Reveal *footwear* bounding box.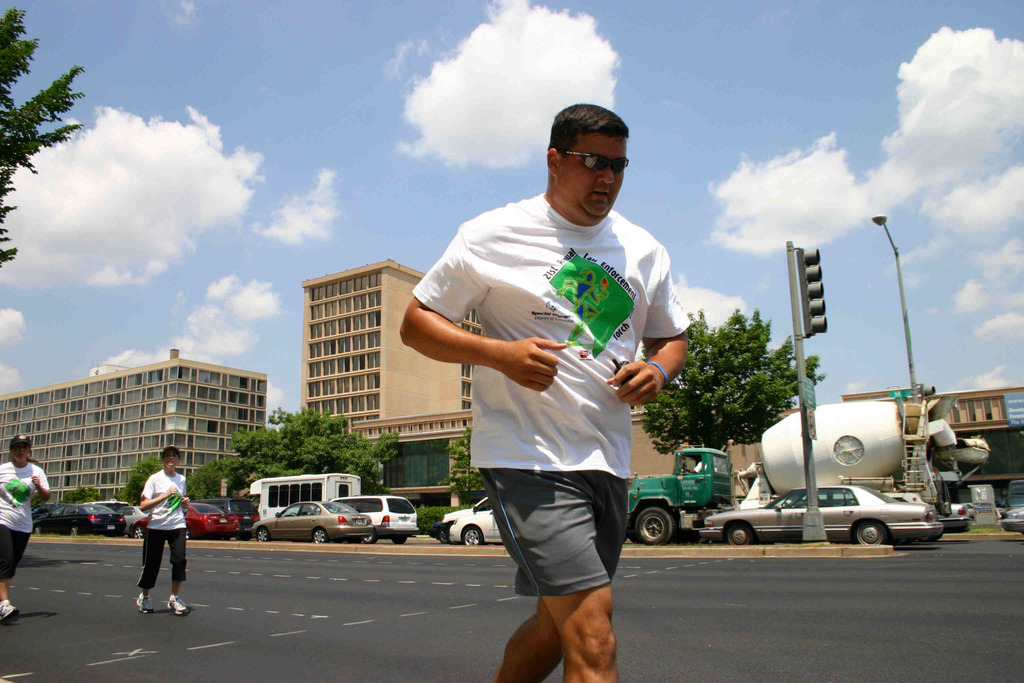
Revealed: <bbox>134, 588, 152, 614</bbox>.
